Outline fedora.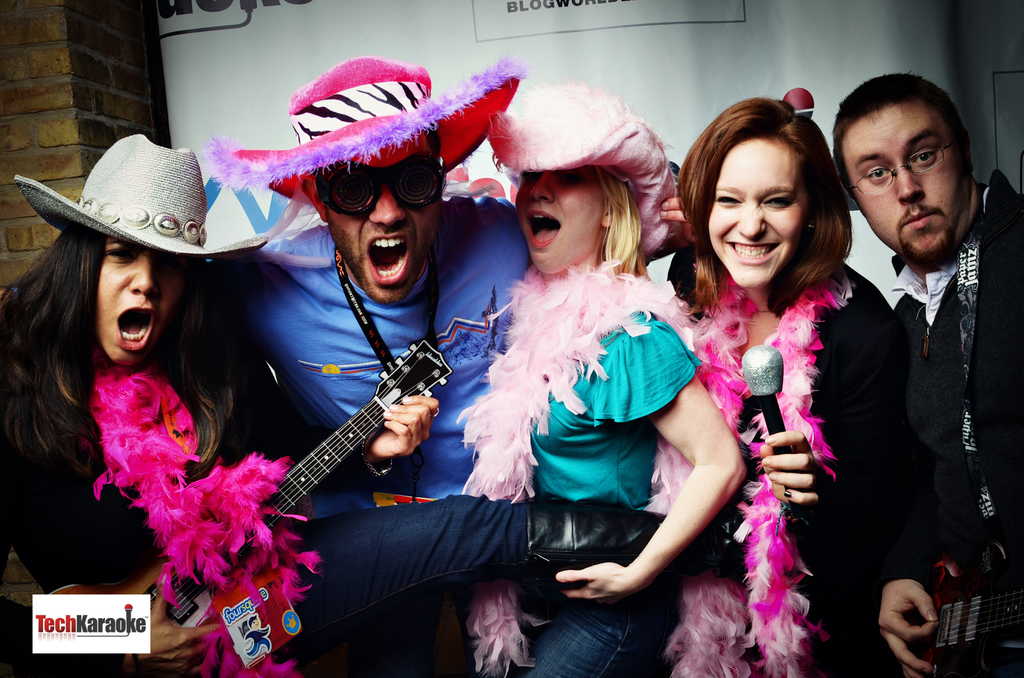
Outline: 488,84,678,261.
